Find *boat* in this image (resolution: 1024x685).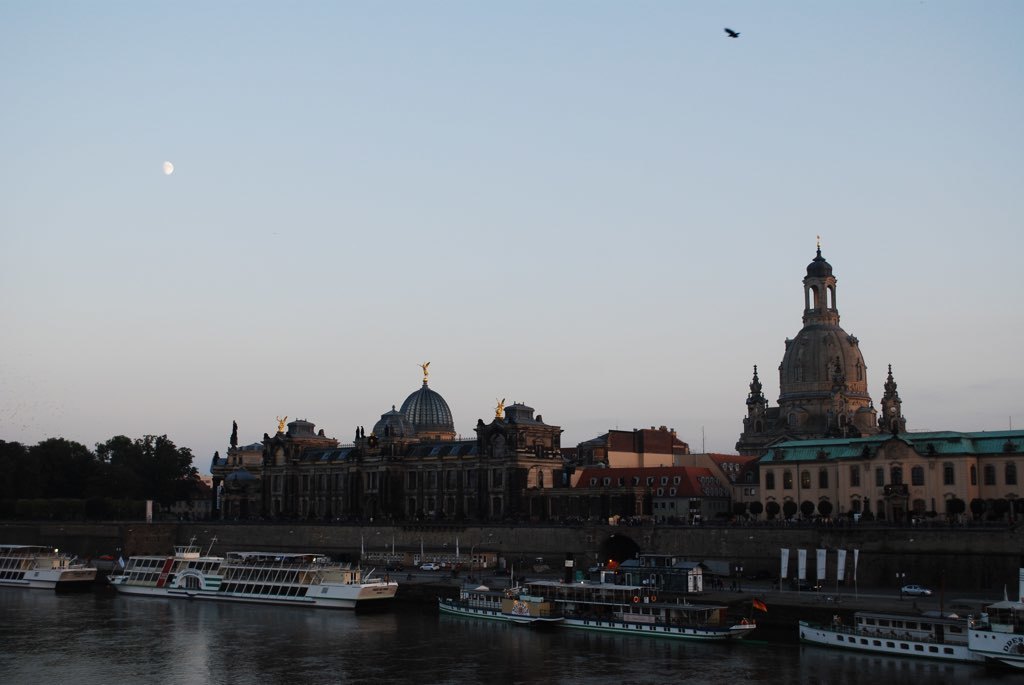
0, 543, 104, 597.
